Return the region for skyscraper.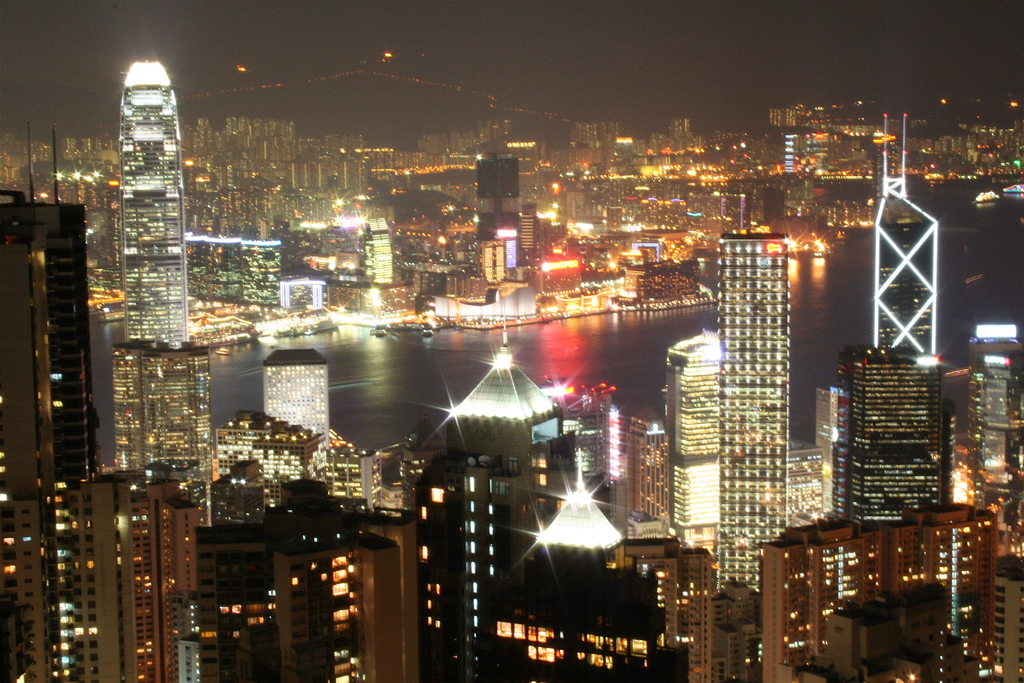
574, 119, 616, 146.
